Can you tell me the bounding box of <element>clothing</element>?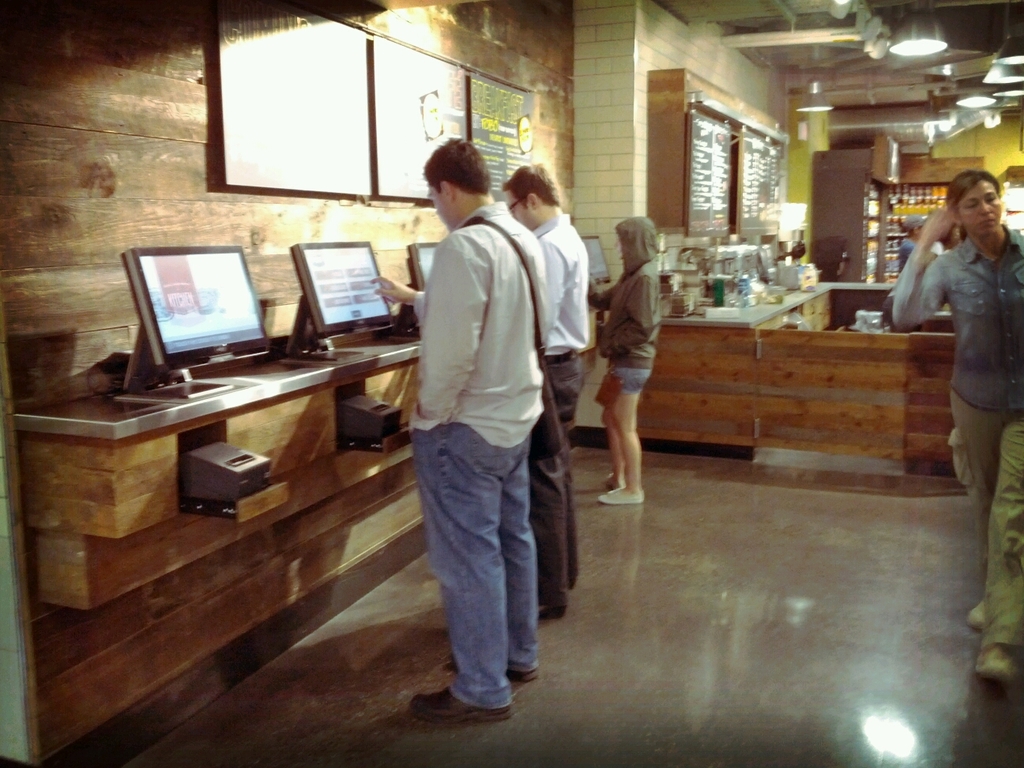
crop(403, 197, 548, 708).
